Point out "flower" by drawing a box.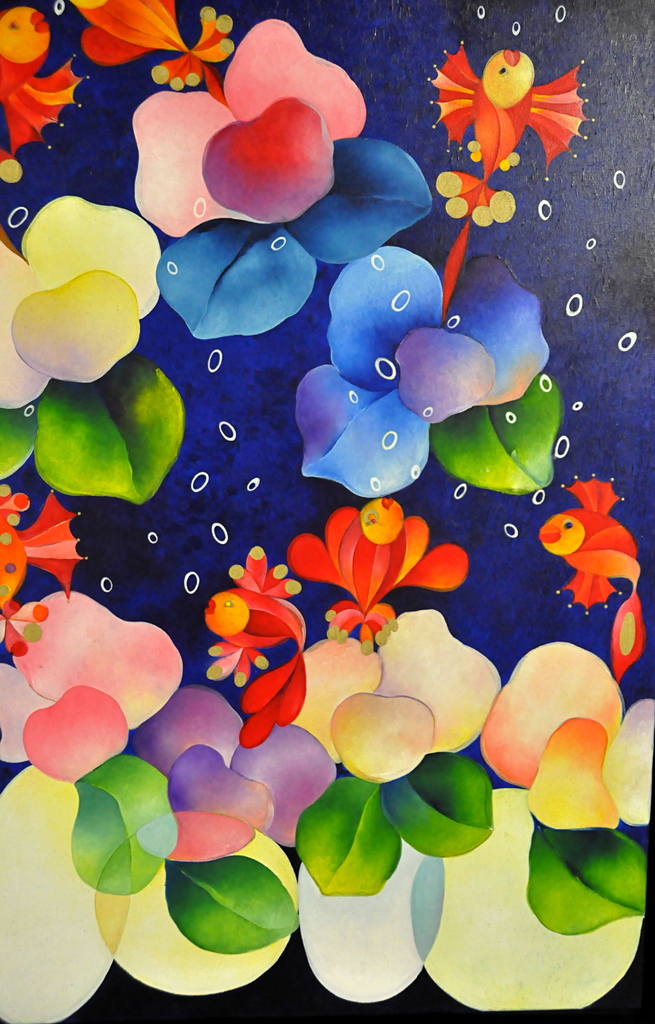
0:590:654:1023.
